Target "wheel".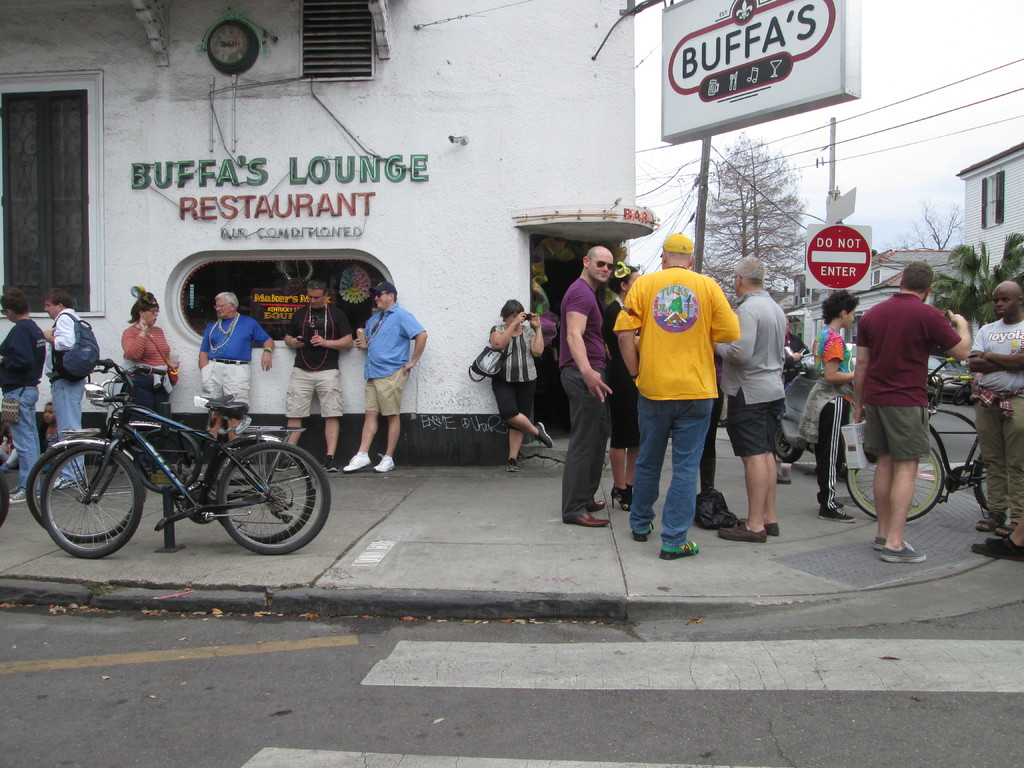
Target region: bbox(966, 458, 990, 511).
